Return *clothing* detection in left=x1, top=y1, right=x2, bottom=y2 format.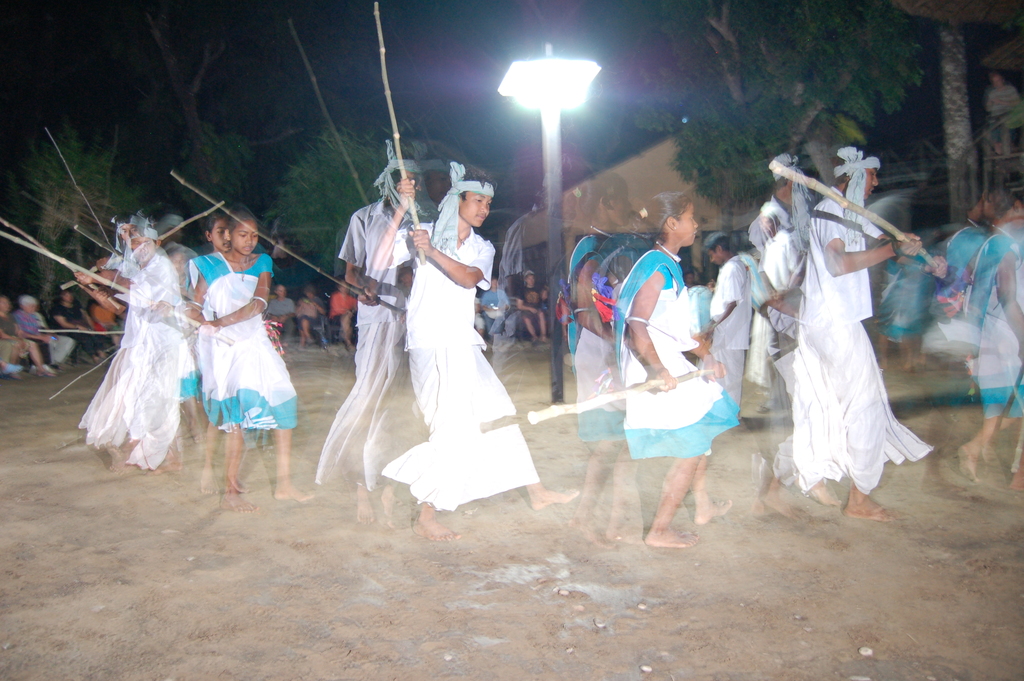
left=750, top=142, right=941, bottom=505.
